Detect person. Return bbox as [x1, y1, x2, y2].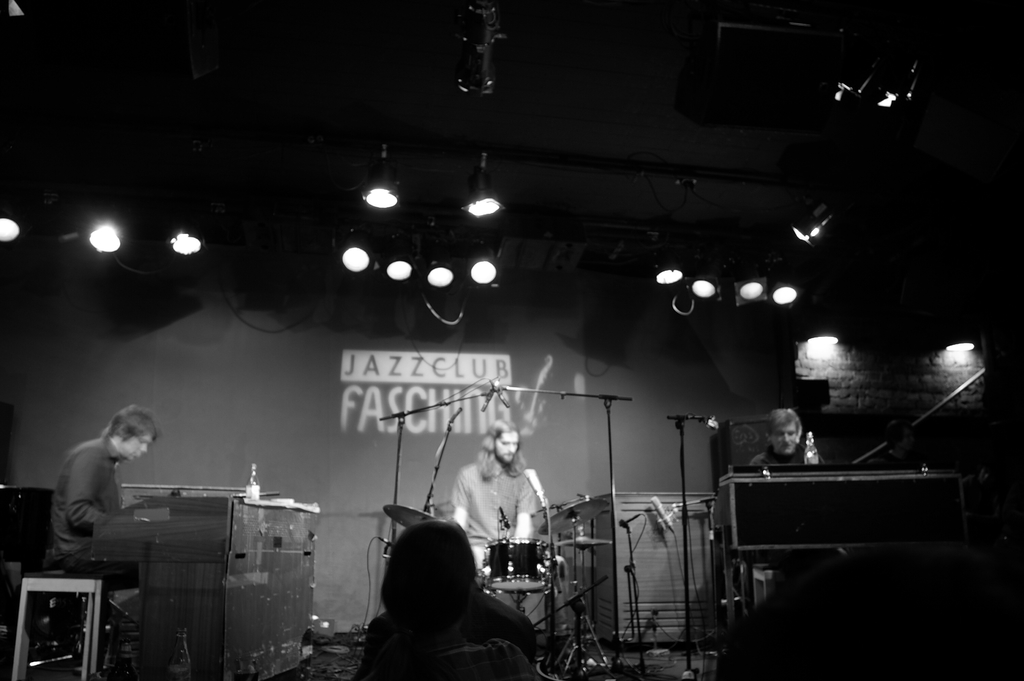
[746, 406, 831, 469].
